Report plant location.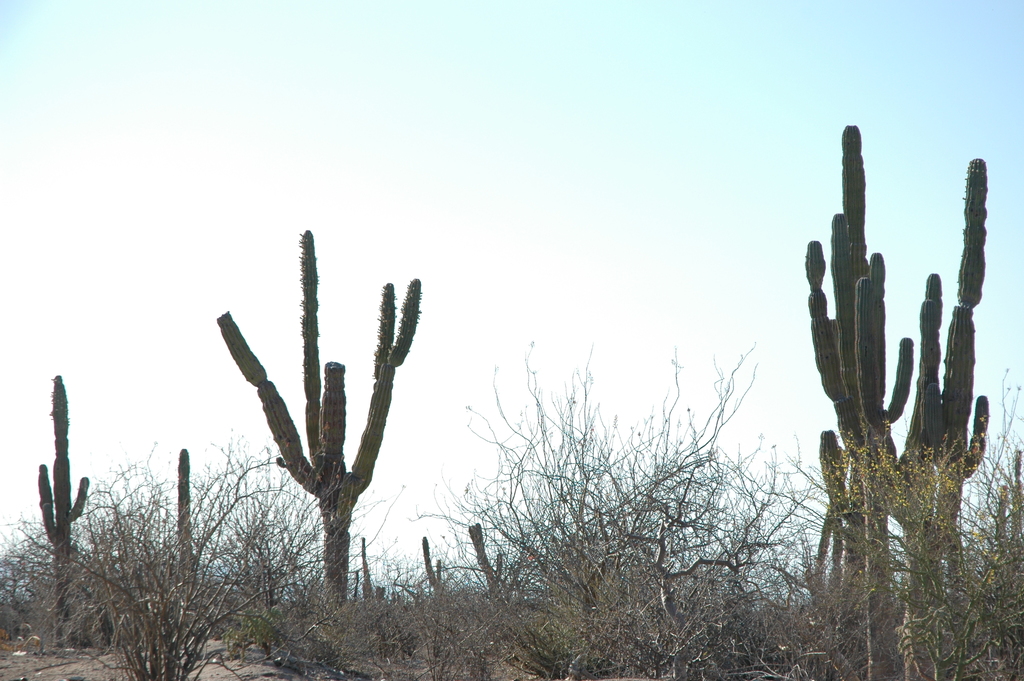
Report: (215, 227, 425, 609).
